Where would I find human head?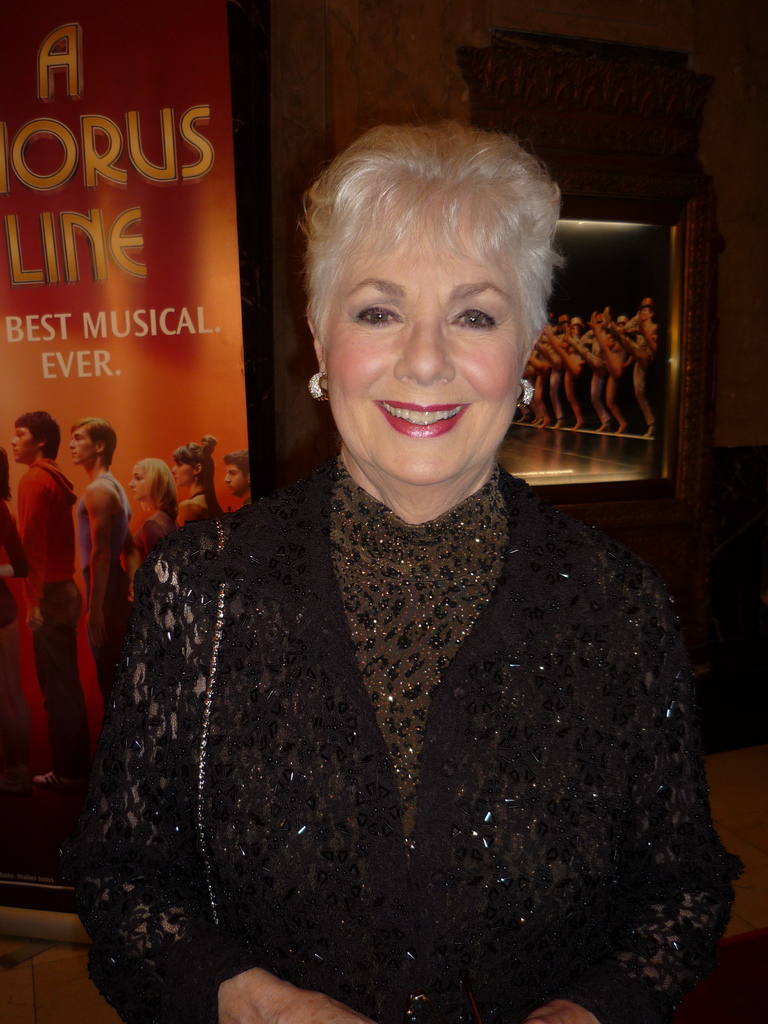
At bbox(72, 419, 117, 466).
